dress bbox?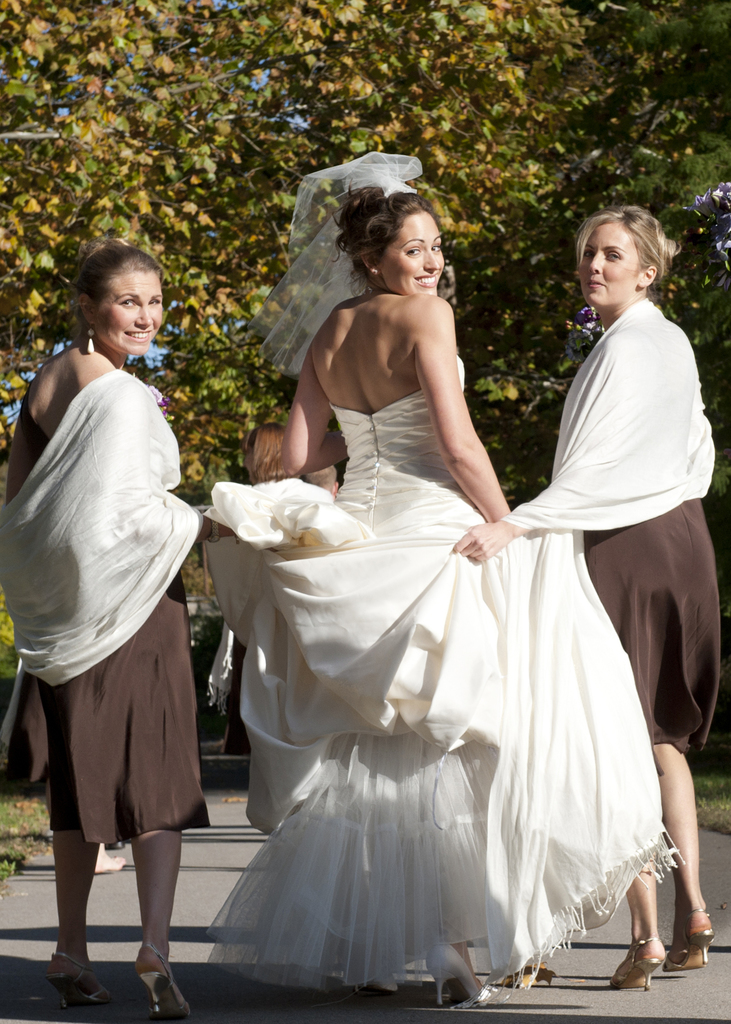
[584, 494, 720, 756]
